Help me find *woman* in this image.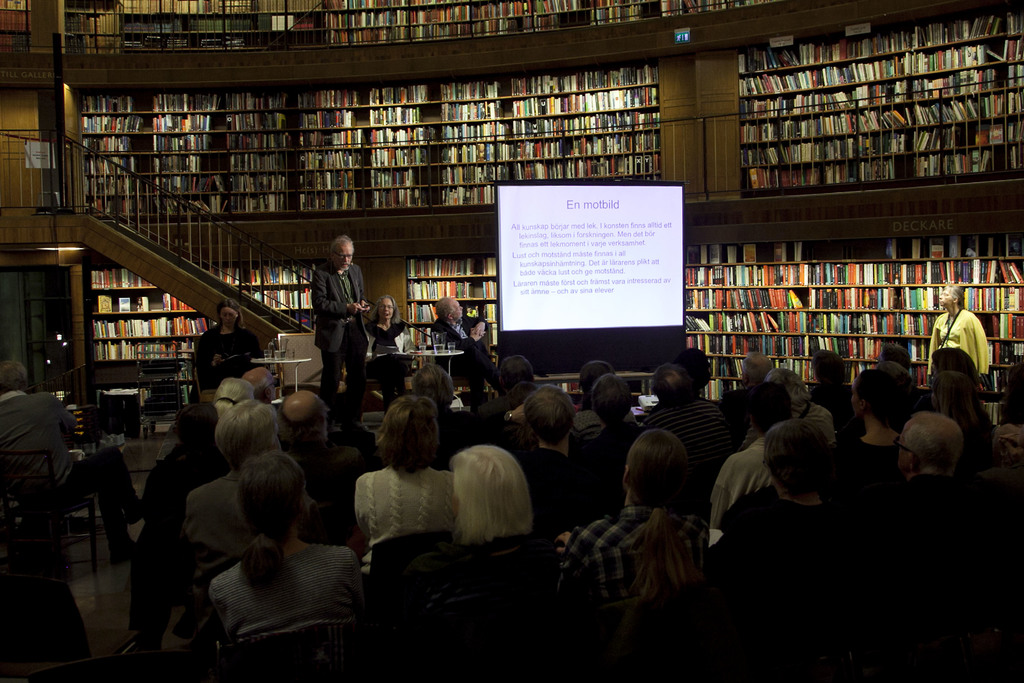
Found it: x1=447, y1=445, x2=552, y2=572.
